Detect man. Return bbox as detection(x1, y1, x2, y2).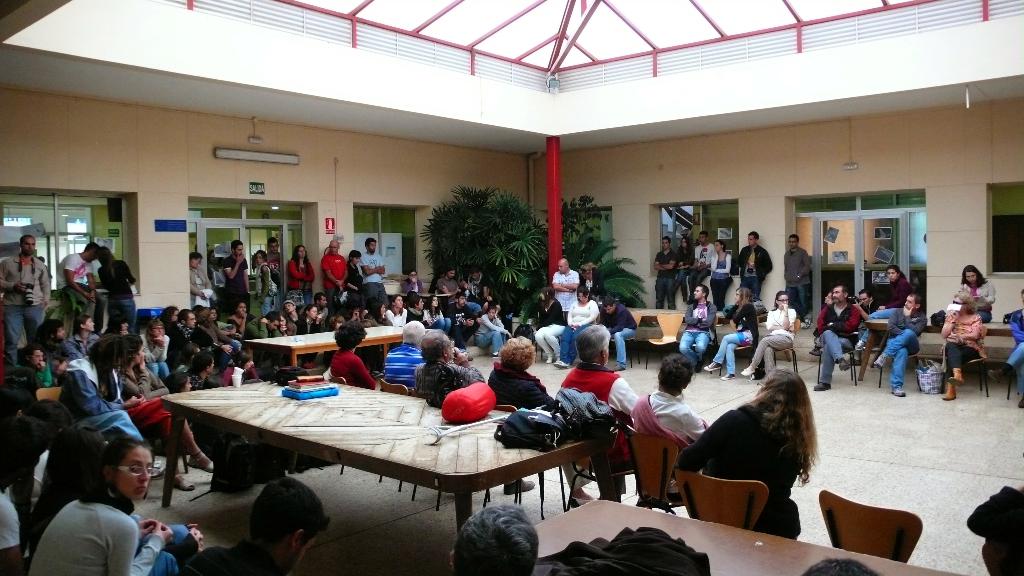
detection(437, 263, 481, 314).
